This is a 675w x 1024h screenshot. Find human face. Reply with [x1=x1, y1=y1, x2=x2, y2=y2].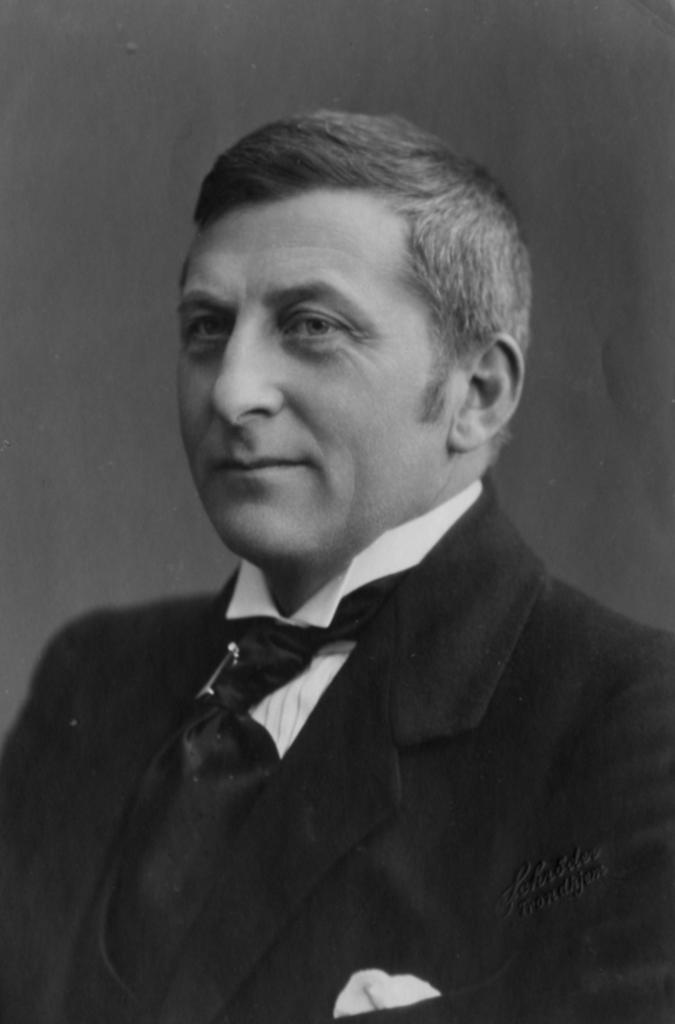
[x1=177, y1=186, x2=457, y2=574].
